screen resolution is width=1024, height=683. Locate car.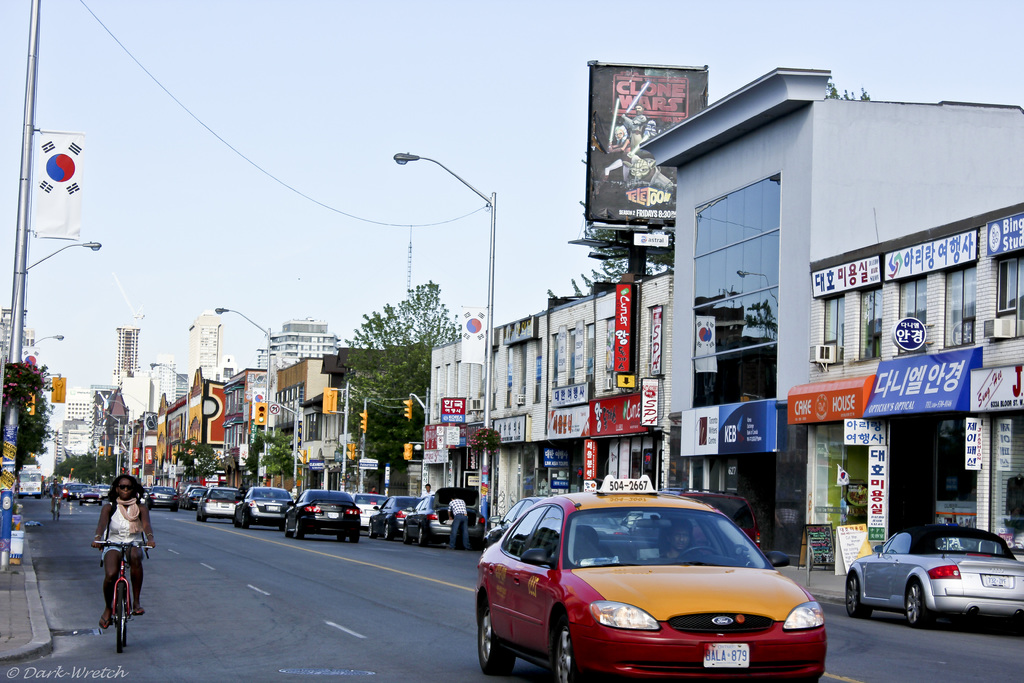
{"x1": 372, "y1": 500, "x2": 422, "y2": 543}.
